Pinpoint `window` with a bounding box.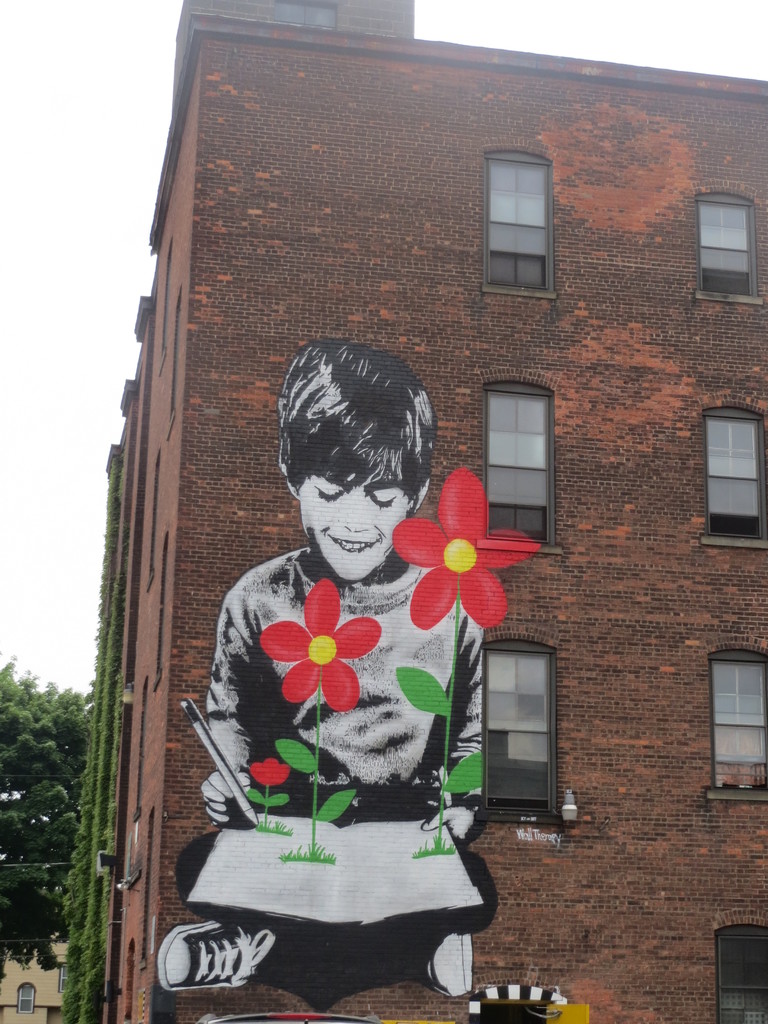
(x1=472, y1=632, x2=570, y2=818).
